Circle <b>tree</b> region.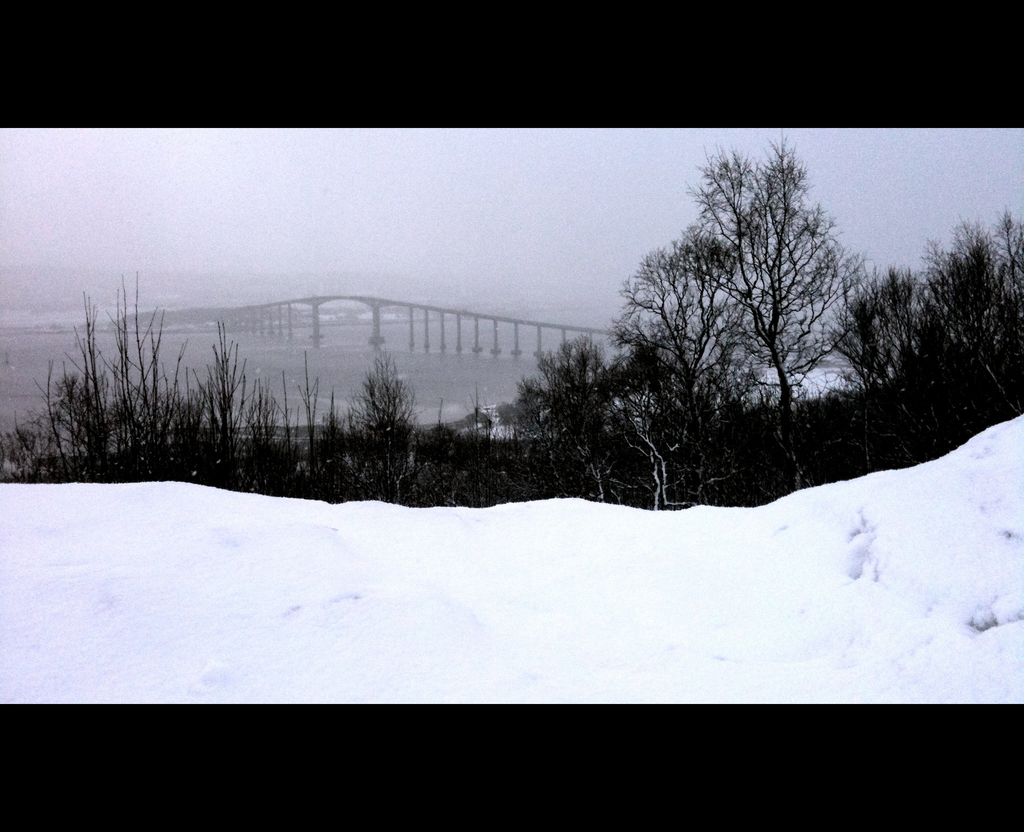
Region: [831,196,1023,466].
